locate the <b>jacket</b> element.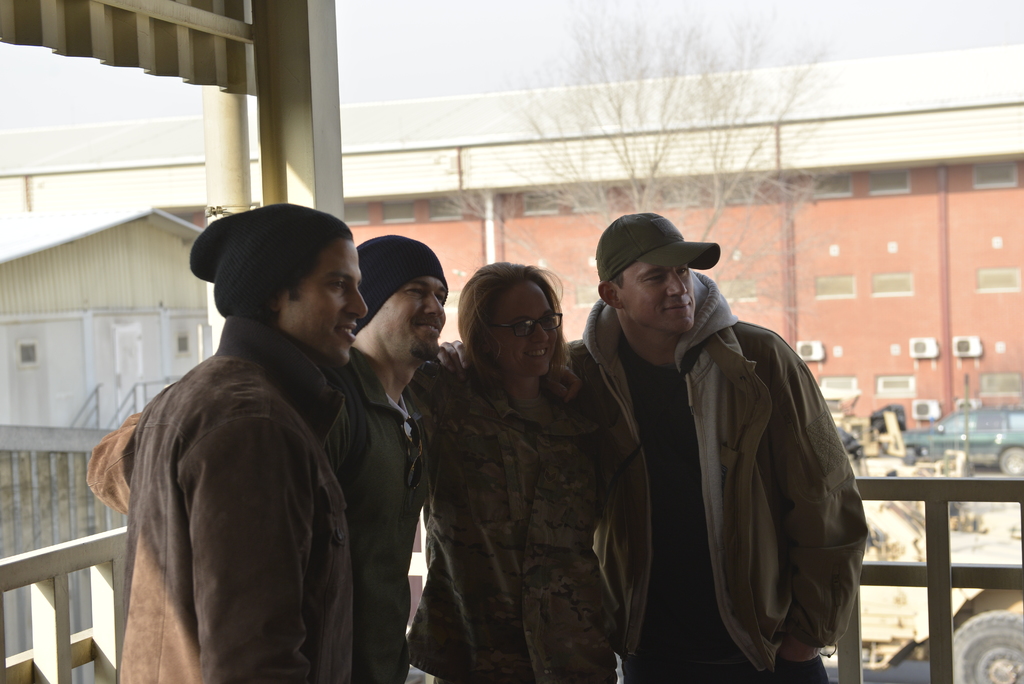
Element bbox: 548,227,851,680.
